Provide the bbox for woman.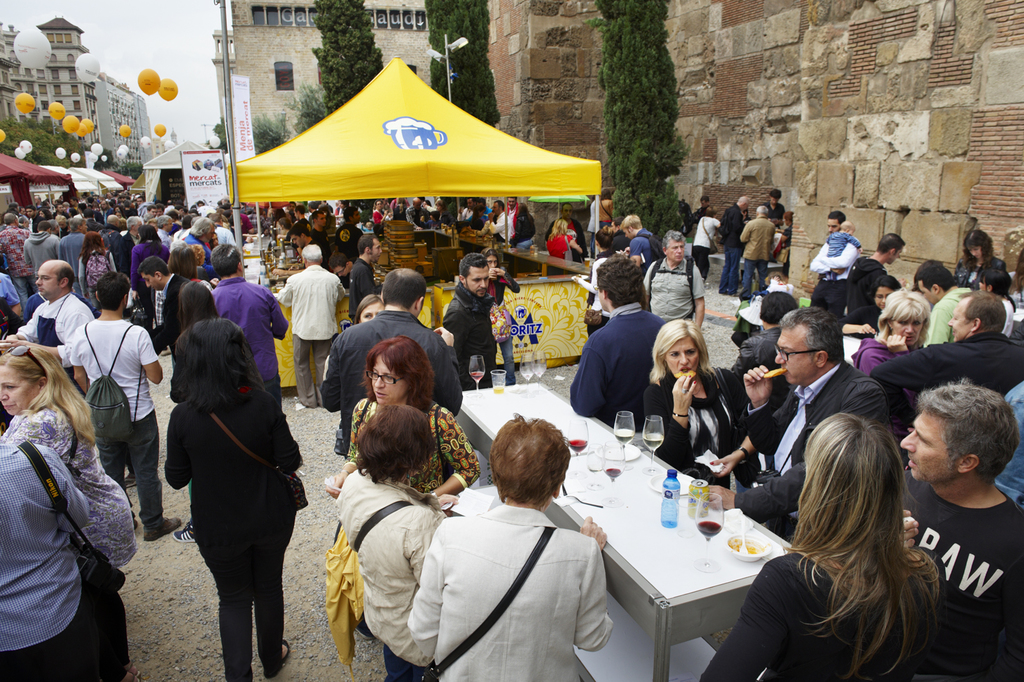
left=336, top=399, right=452, bottom=681.
